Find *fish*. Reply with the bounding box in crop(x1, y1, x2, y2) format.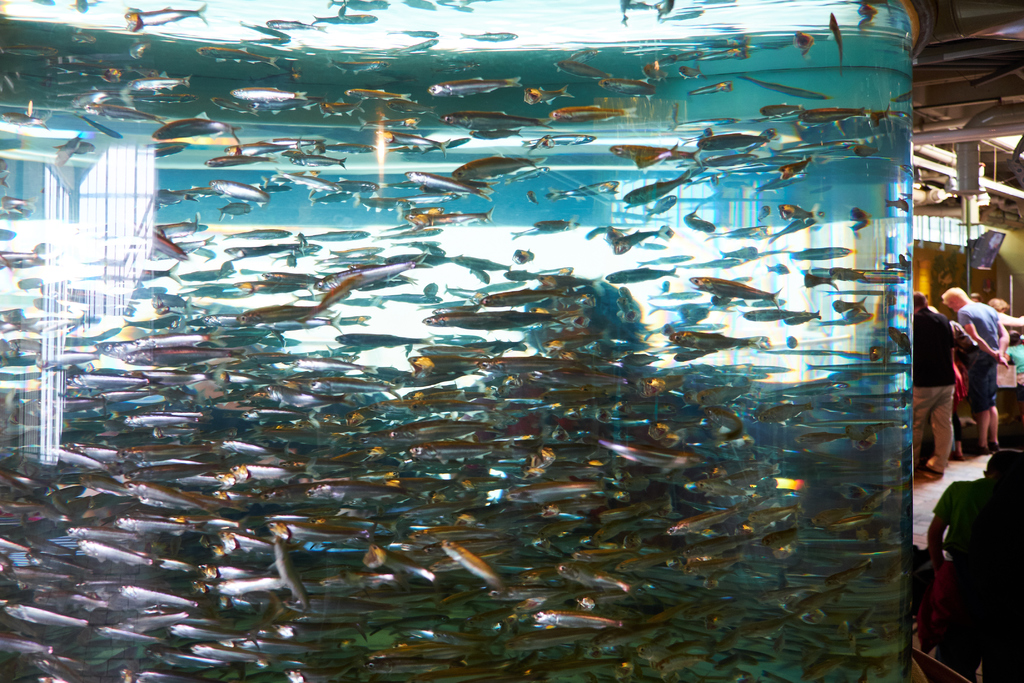
crop(236, 310, 330, 326).
